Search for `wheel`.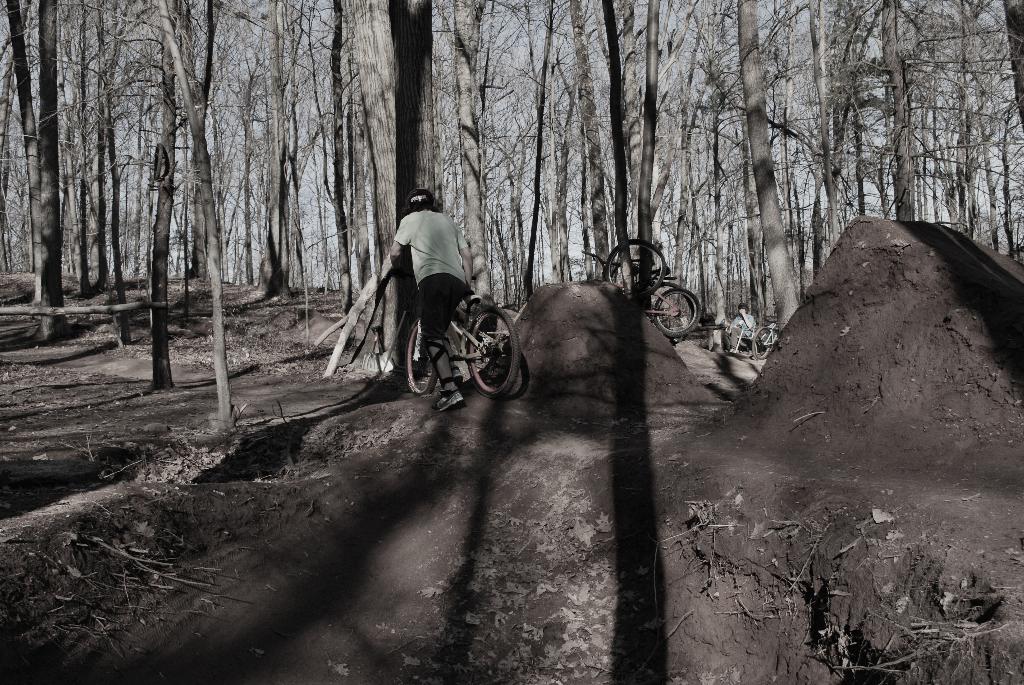
Found at Rect(464, 305, 520, 398).
